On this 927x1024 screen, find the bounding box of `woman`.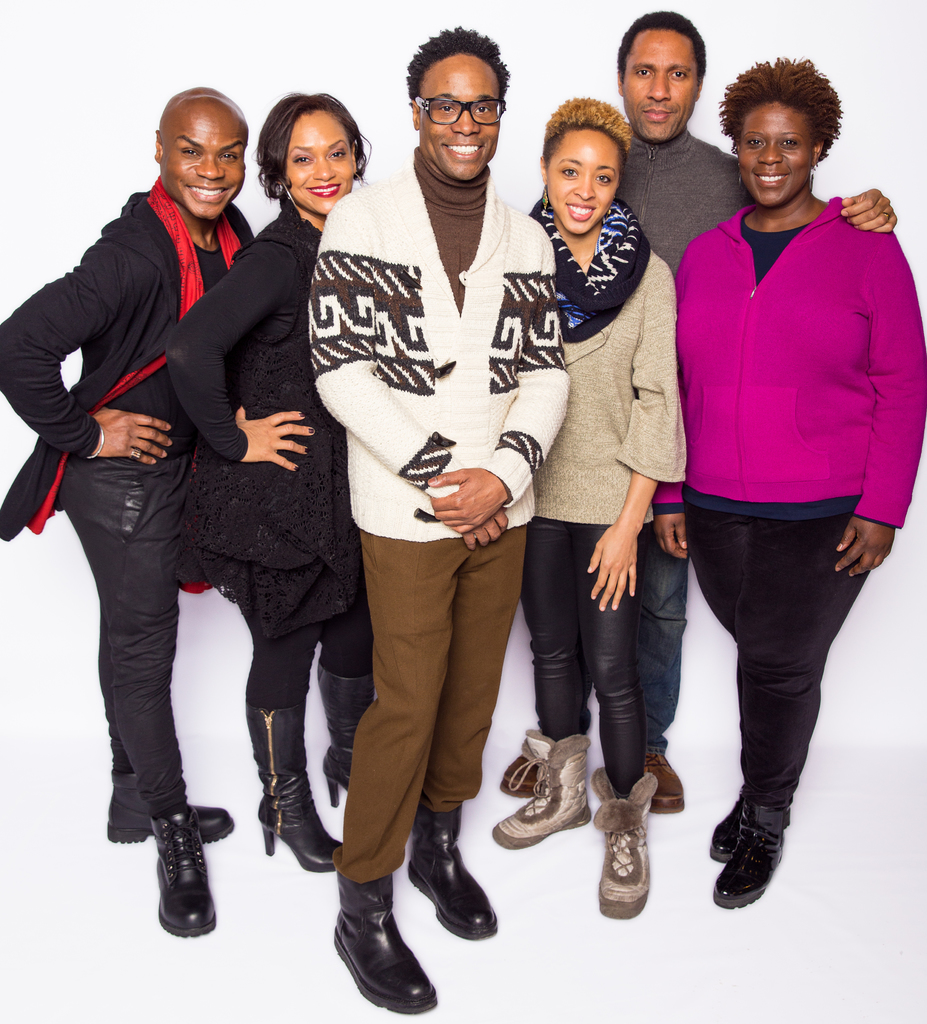
Bounding box: bbox=(158, 95, 386, 875).
